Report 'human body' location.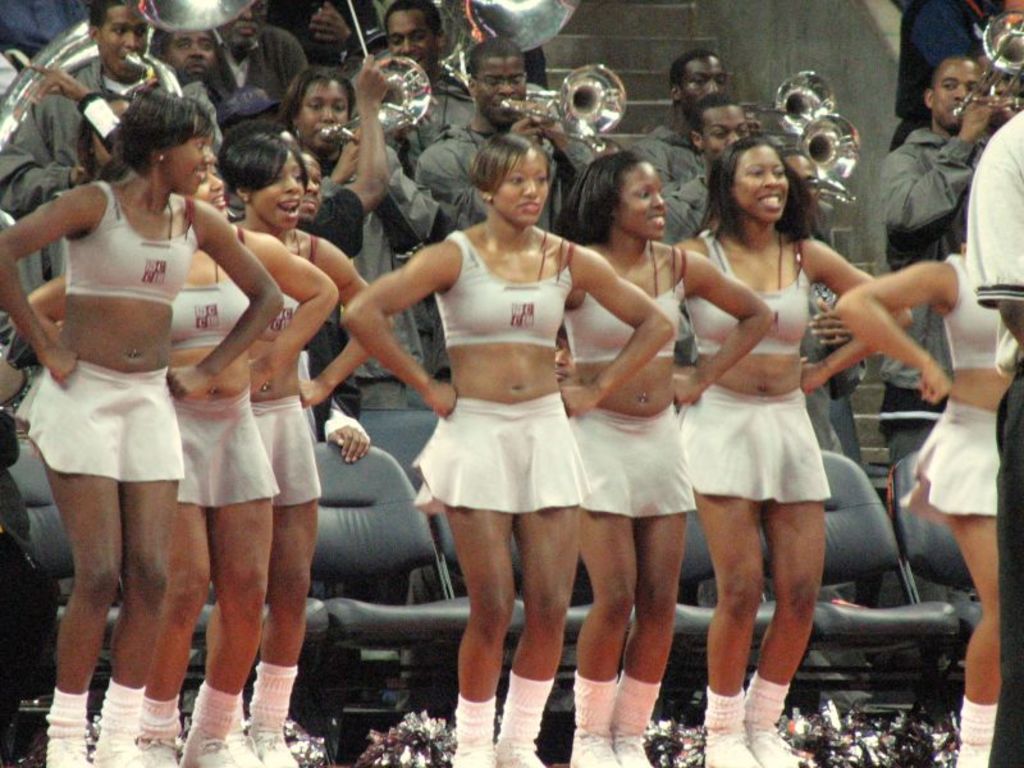
Report: 886/0/984/151.
